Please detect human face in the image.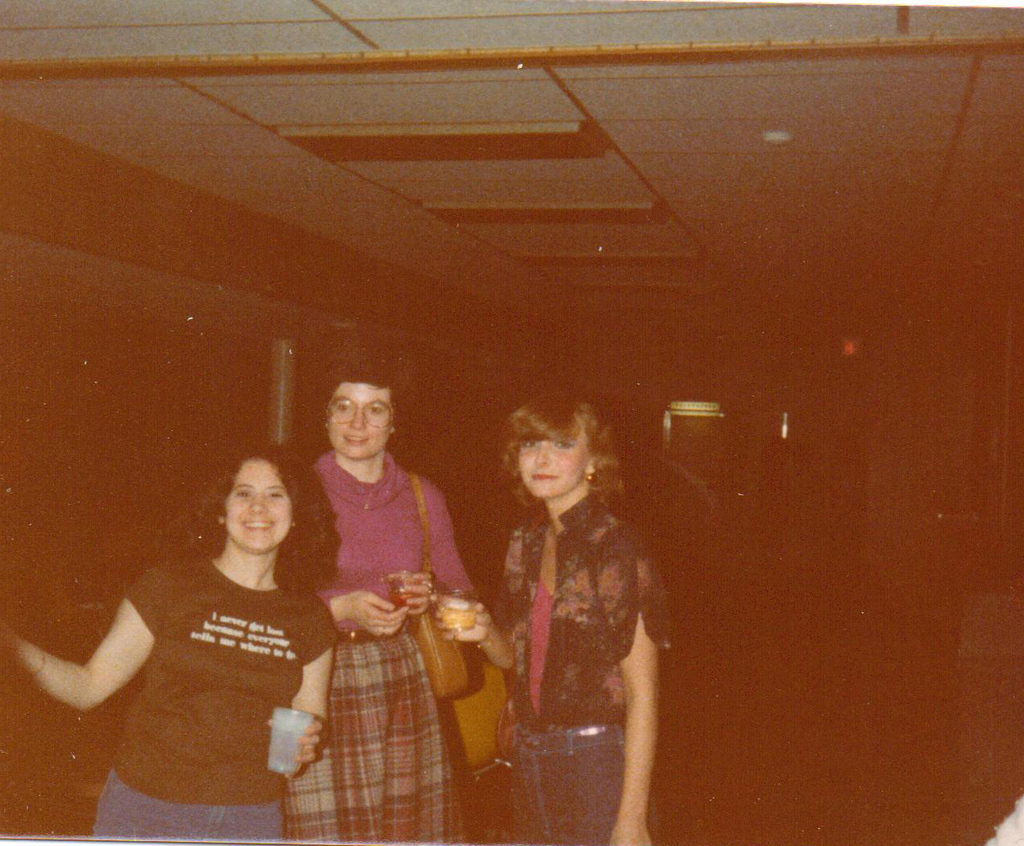
select_region(512, 438, 591, 499).
